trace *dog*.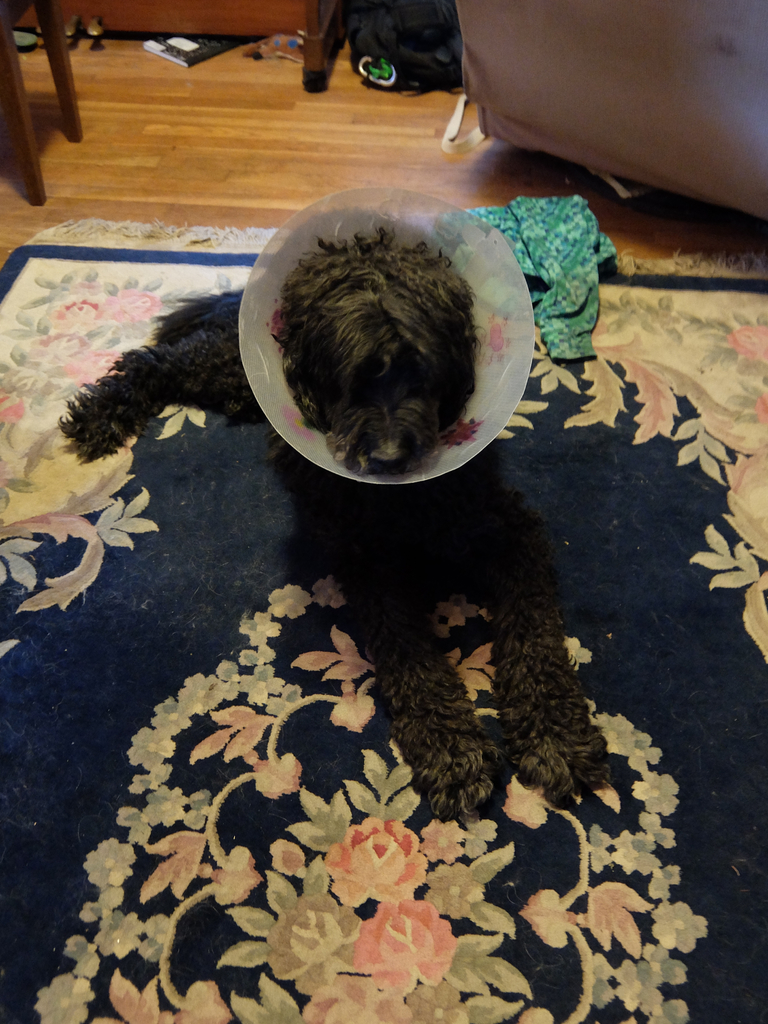
Traced to 56,225,620,824.
